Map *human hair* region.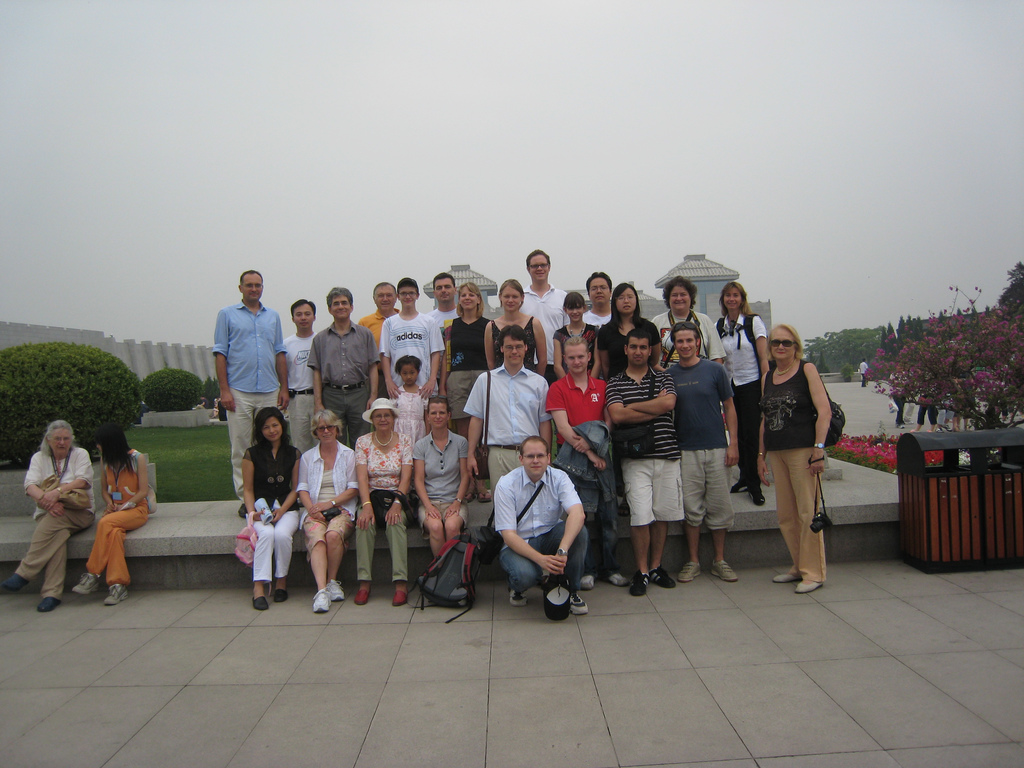
Mapped to region(723, 283, 752, 317).
